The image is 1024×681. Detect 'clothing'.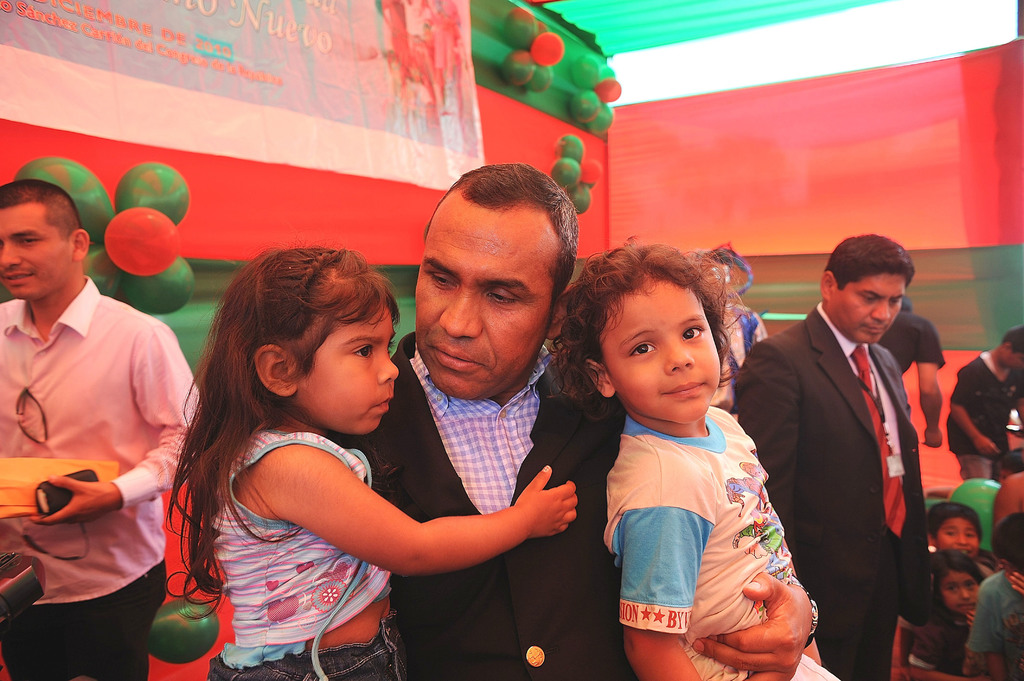
Detection: detection(605, 410, 834, 680).
